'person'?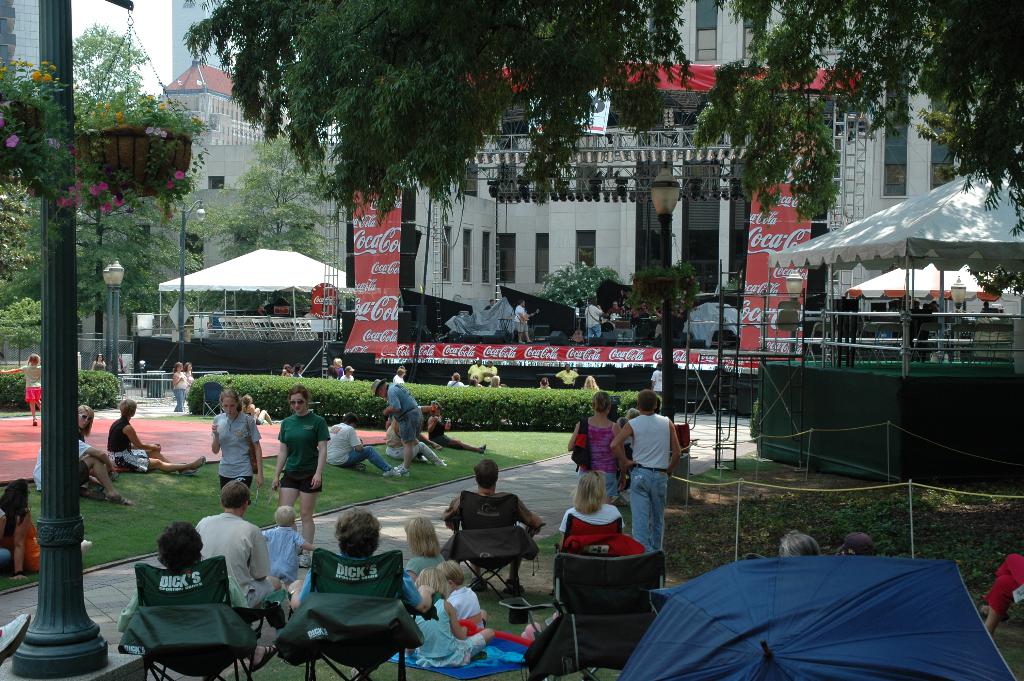
[x1=193, y1=479, x2=288, y2=614]
